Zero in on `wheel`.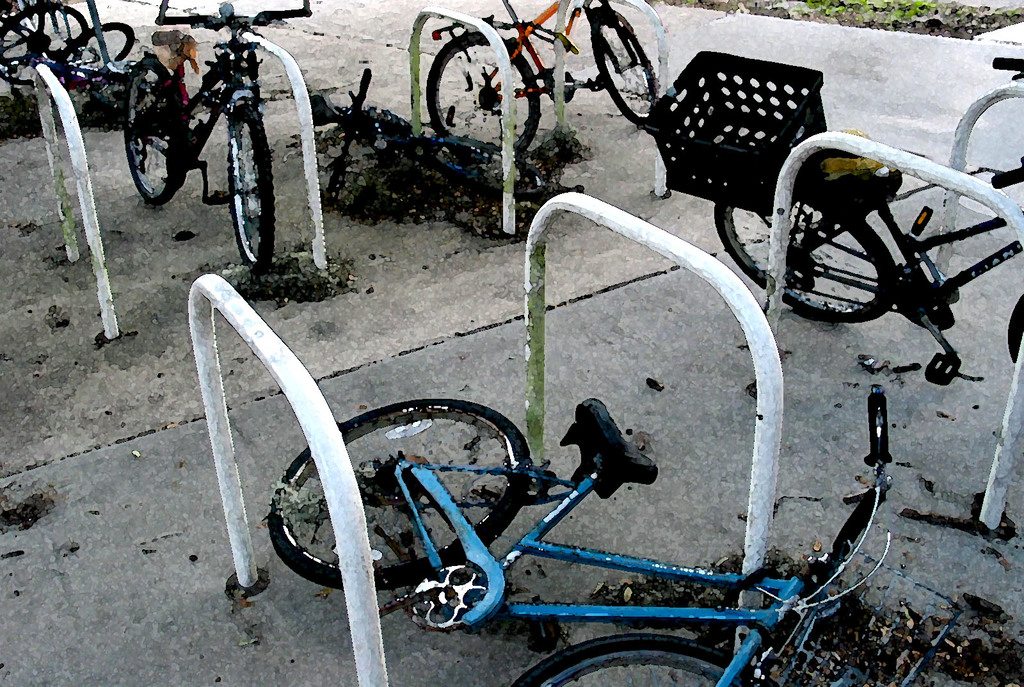
Zeroed in: pyautogui.locateOnScreen(210, 97, 259, 255).
